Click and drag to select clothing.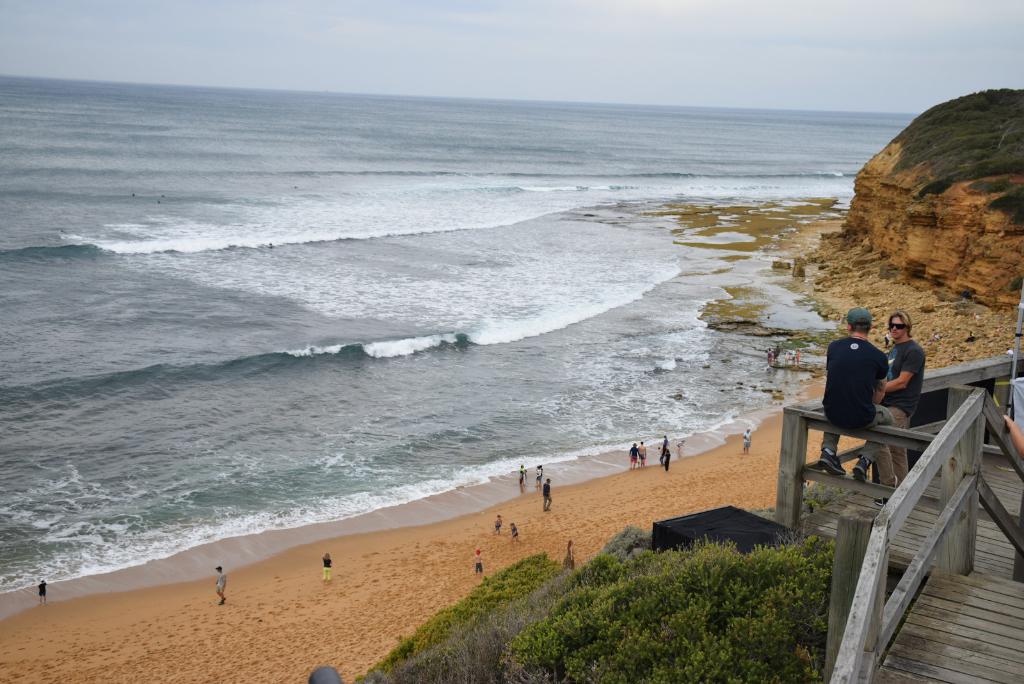
Selection: <box>872,404,911,484</box>.
